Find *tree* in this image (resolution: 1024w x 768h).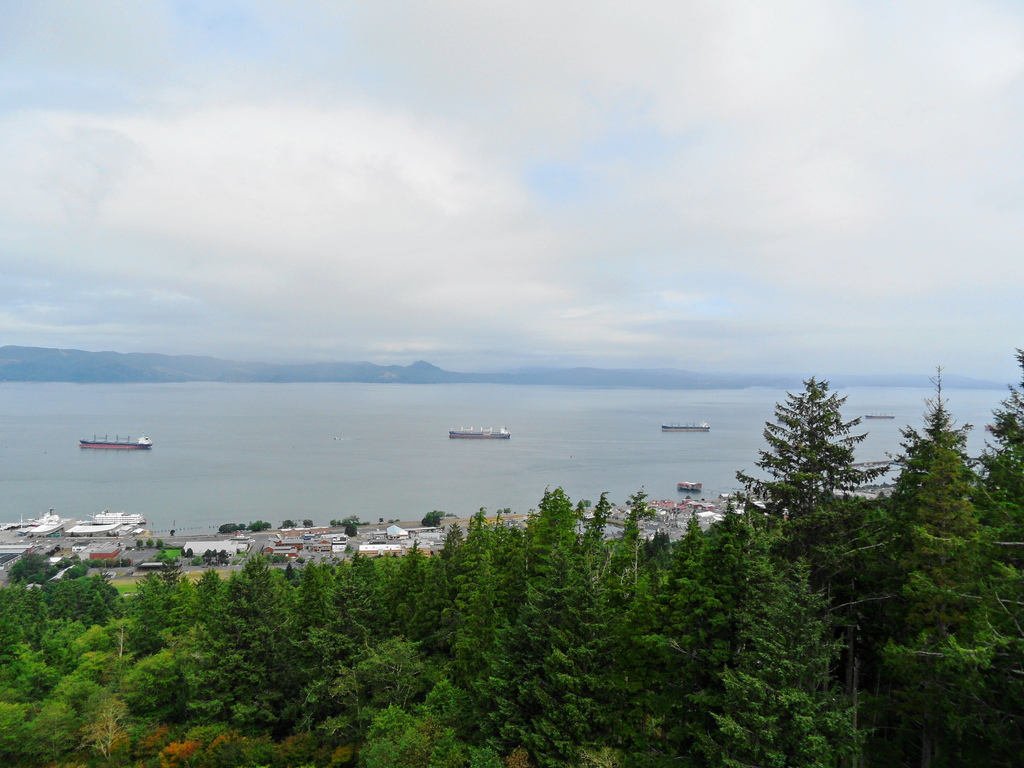
l=275, t=559, r=328, b=688.
